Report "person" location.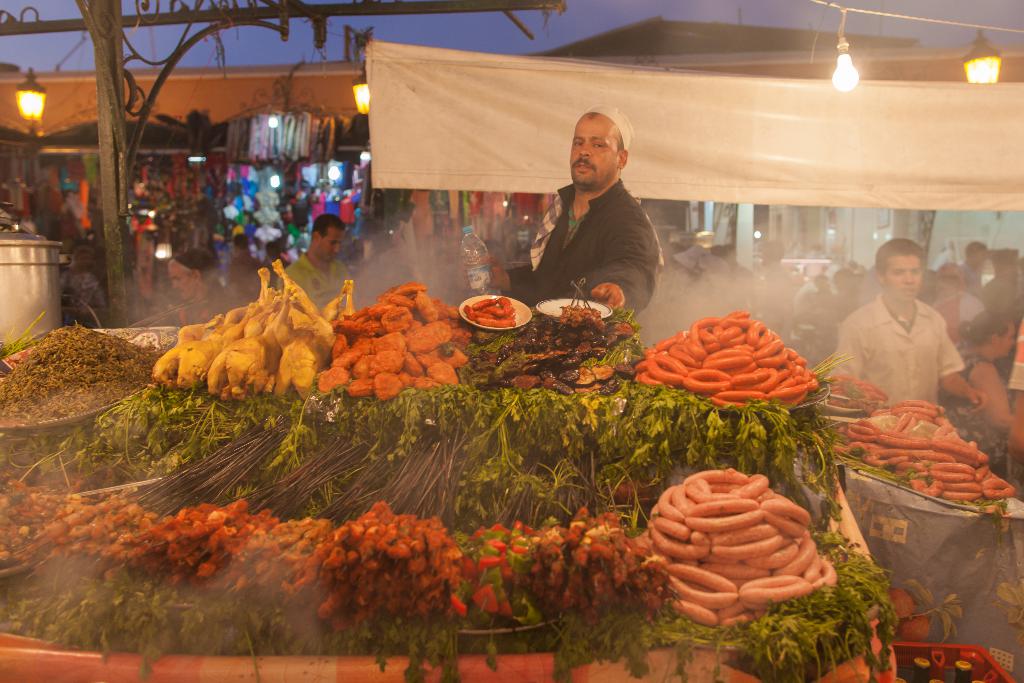
Report: bbox(275, 208, 360, 302).
